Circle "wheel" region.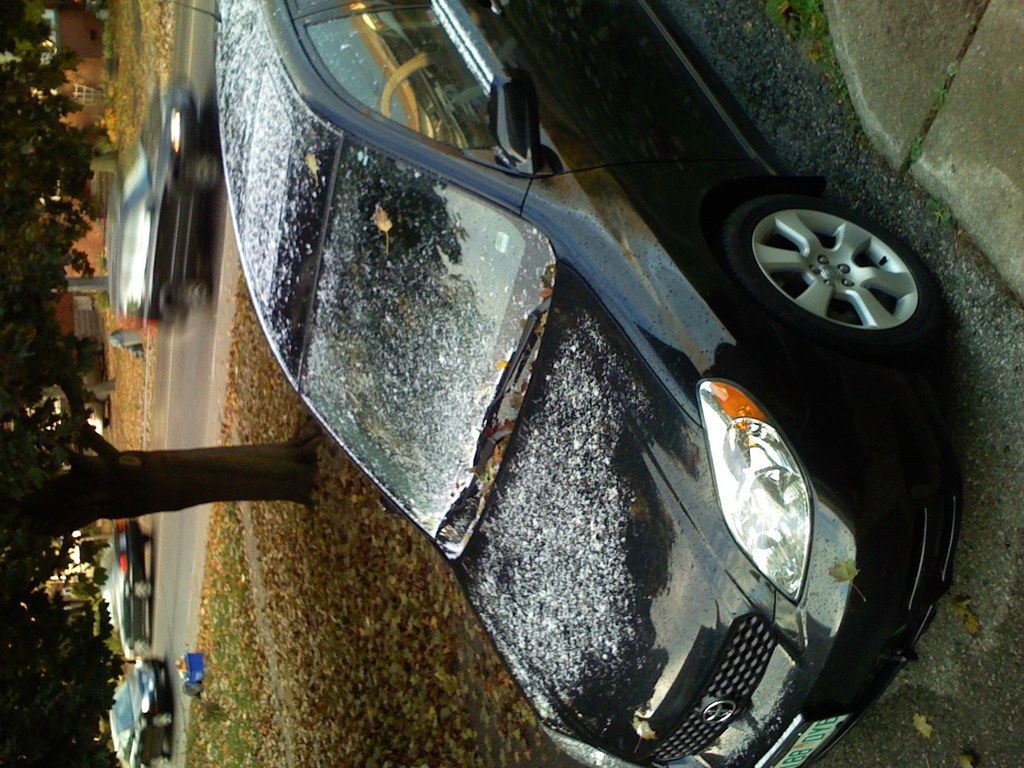
Region: (x1=149, y1=754, x2=172, y2=767).
